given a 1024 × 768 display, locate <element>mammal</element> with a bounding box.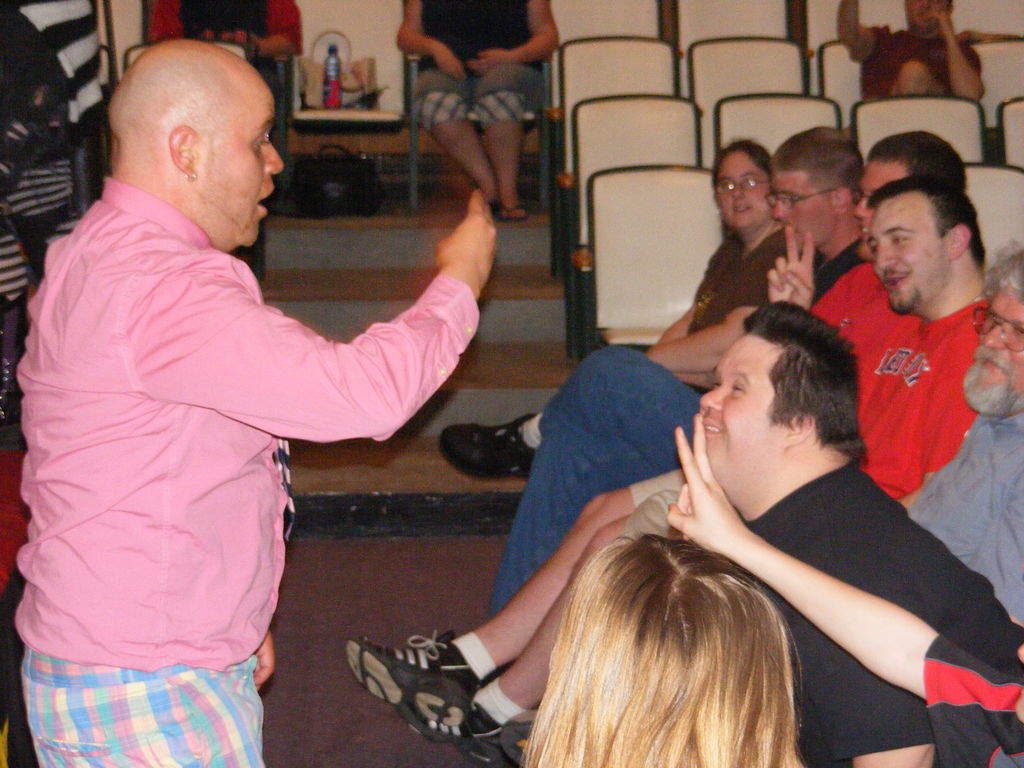
Located: x1=509, y1=531, x2=817, y2=767.
